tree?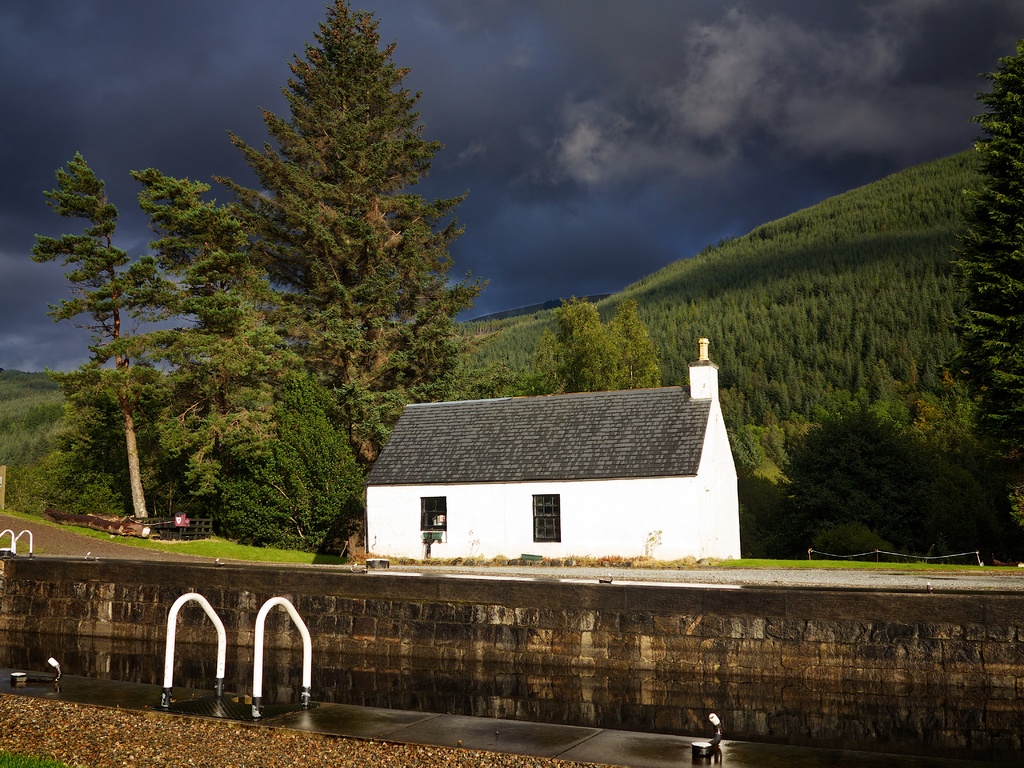
box(604, 298, 660, 392)
